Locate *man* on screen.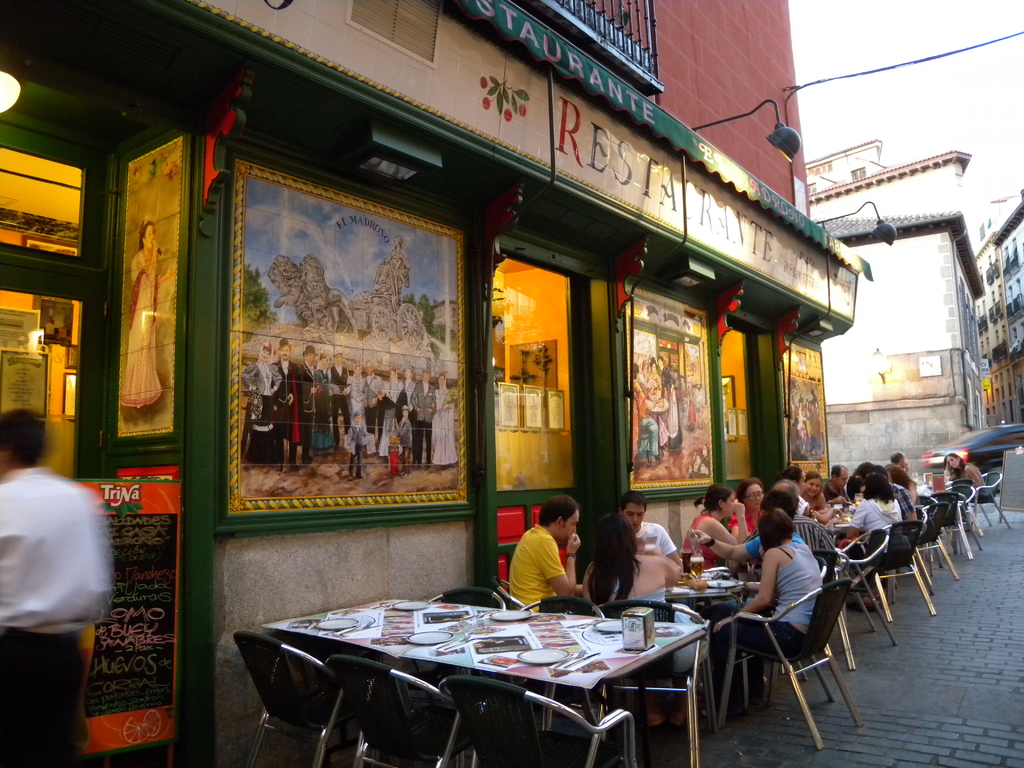
On screen at 739:477:840:554.
